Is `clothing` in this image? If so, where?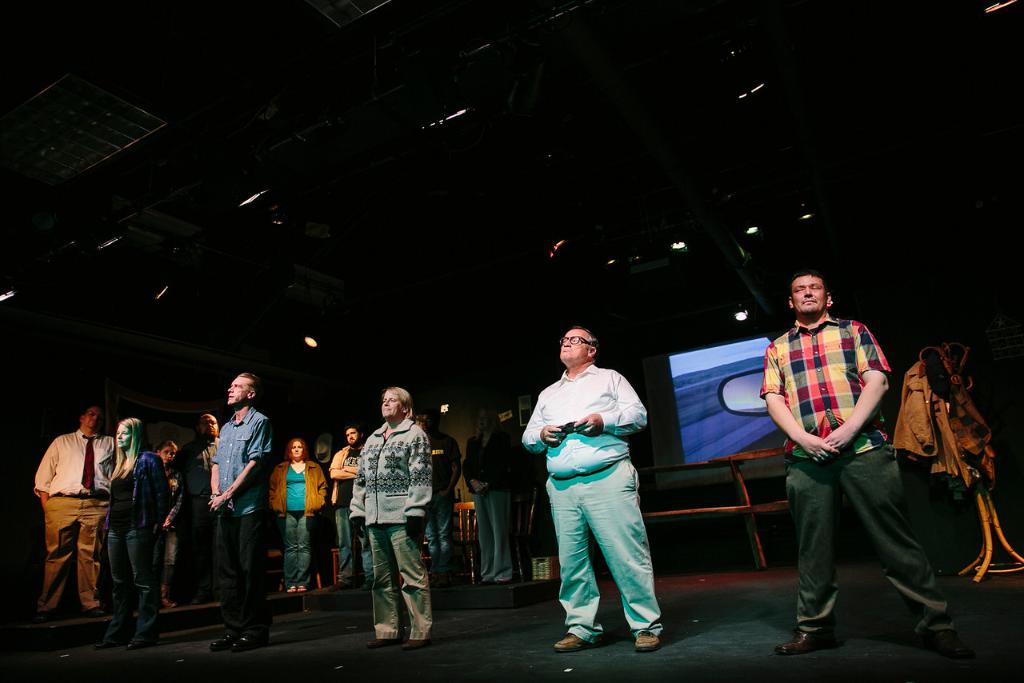
Yes, at l=526, t=342, r=660, b=637.
